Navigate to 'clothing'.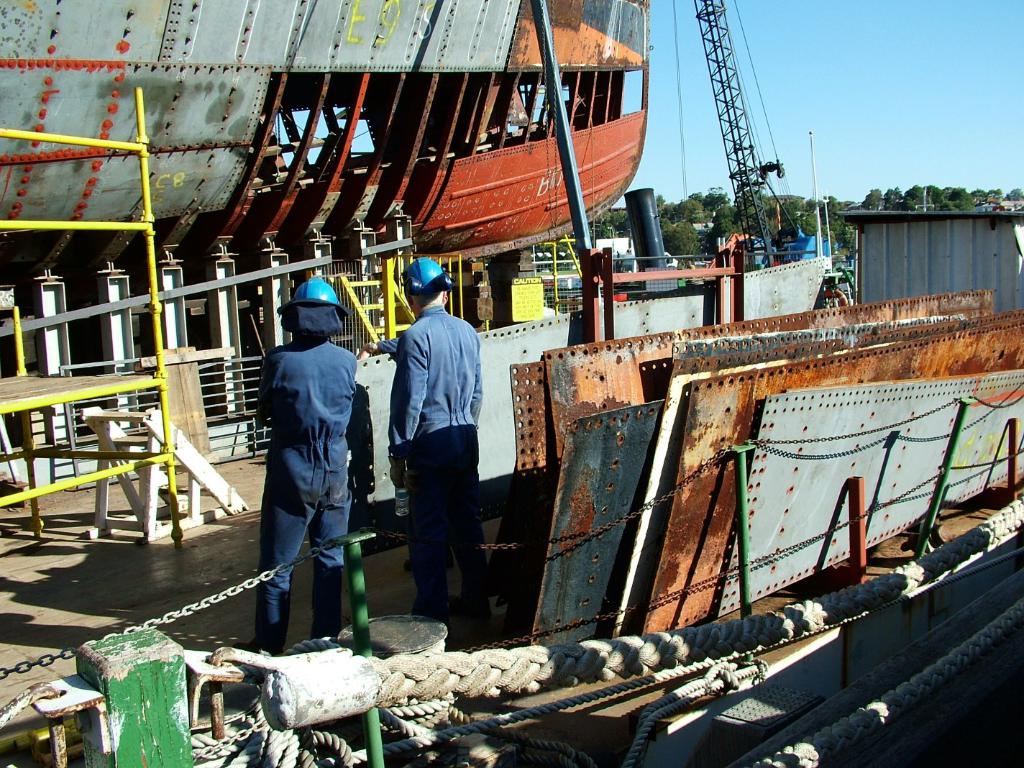
Navigation target: (390, 256, 497, 626).
